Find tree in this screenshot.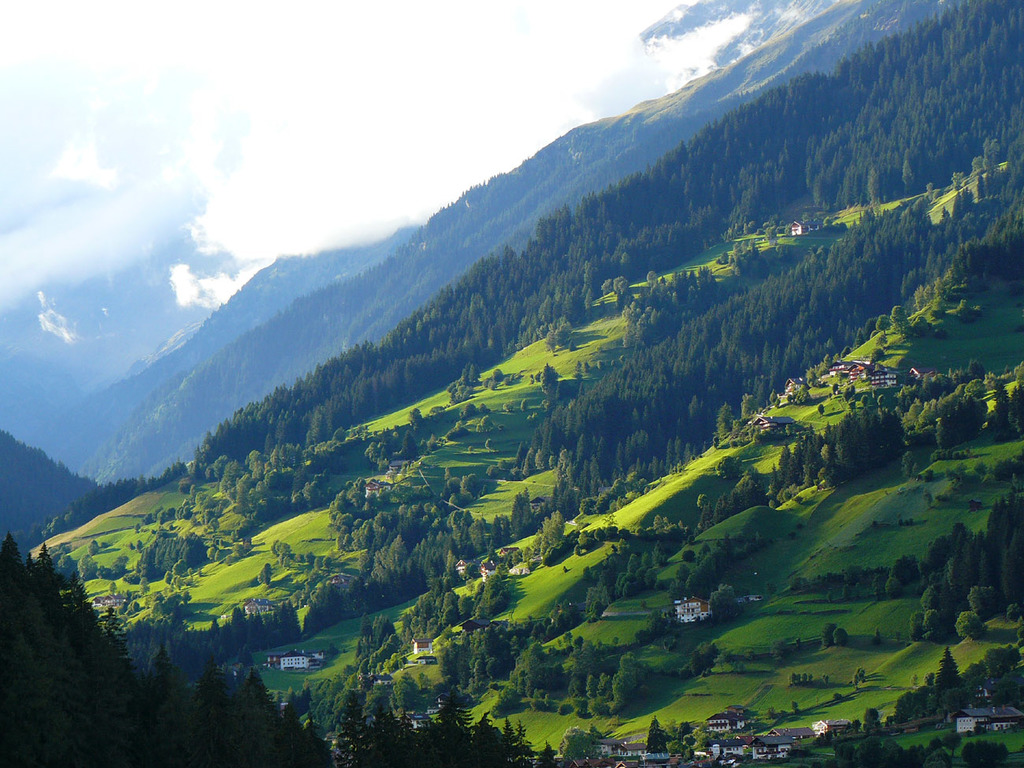
The bounding box for tree is x1=967 y1=732 x2=1004 y2=767.
